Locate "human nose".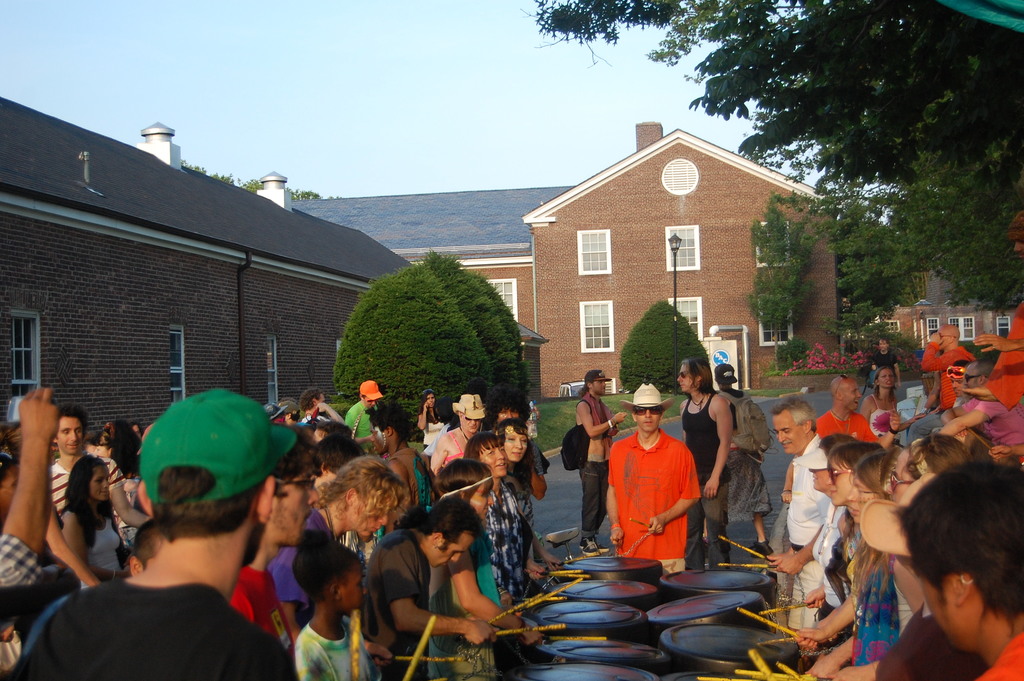
Bounding box: <bbox>806, 465, 812, 473</bbox>.
